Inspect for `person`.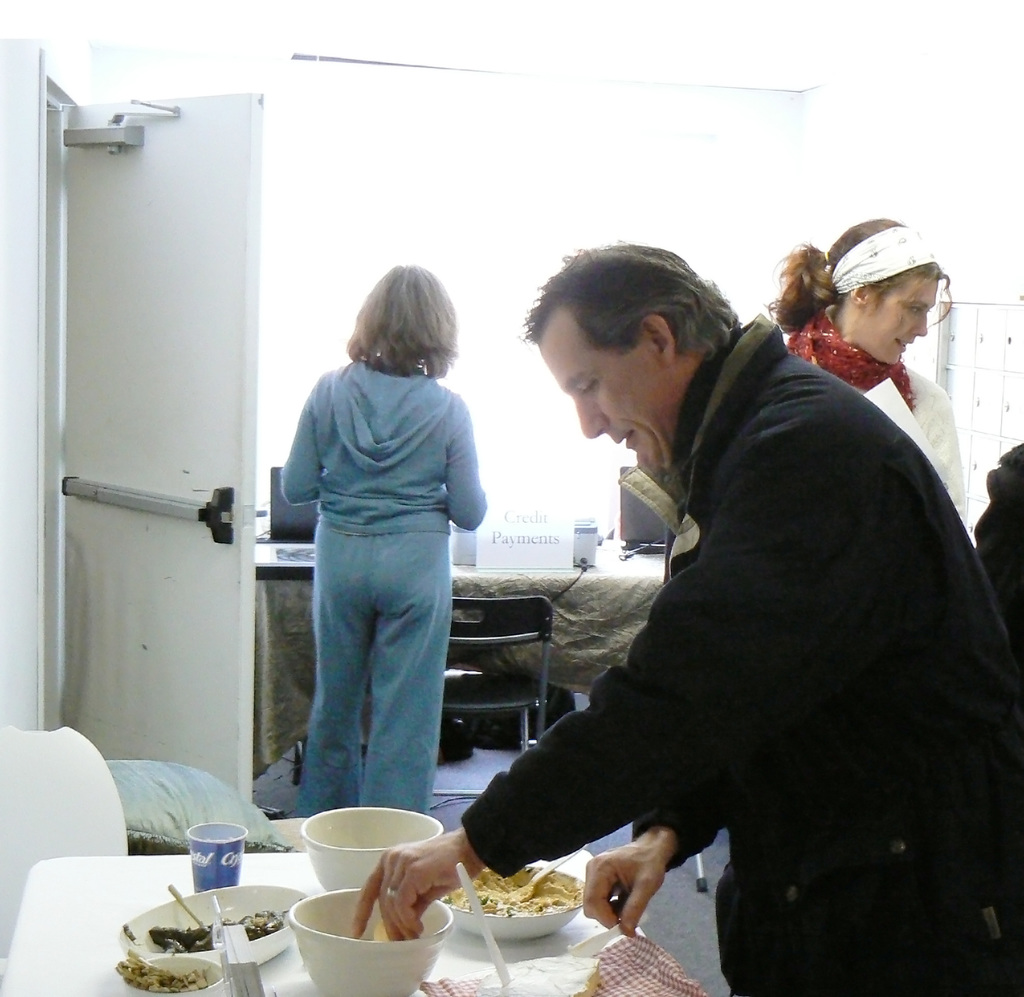
Inspection: (left=760, top=218, right=975, bottom=548).
